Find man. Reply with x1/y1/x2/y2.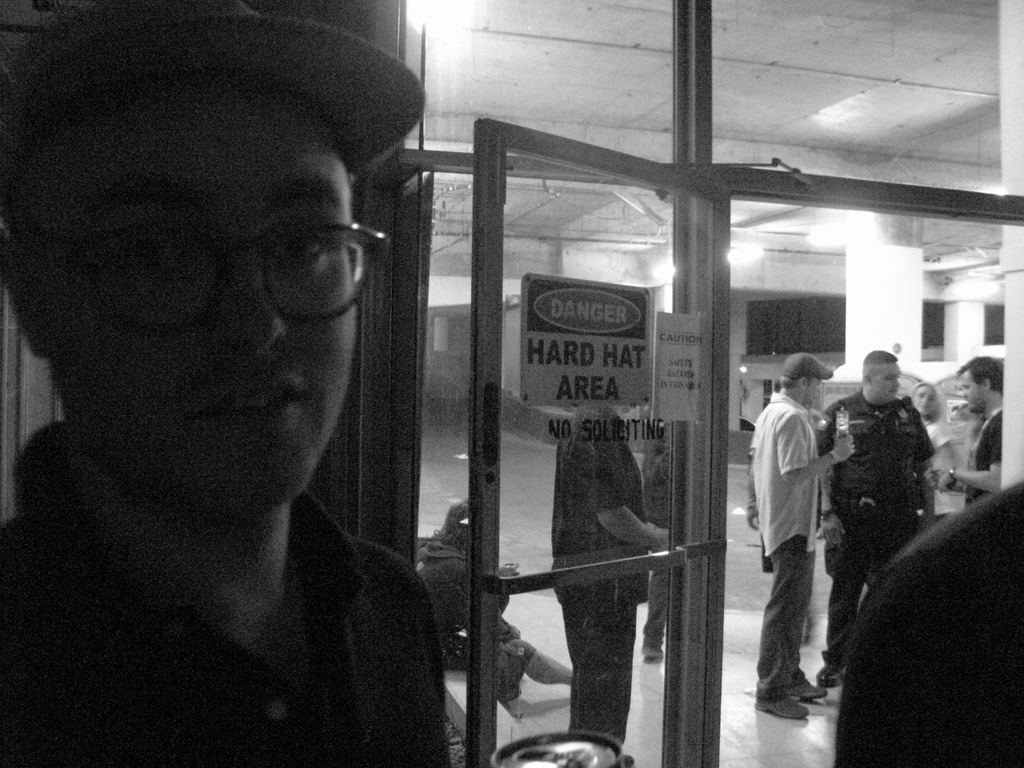
550/393/667/748.
